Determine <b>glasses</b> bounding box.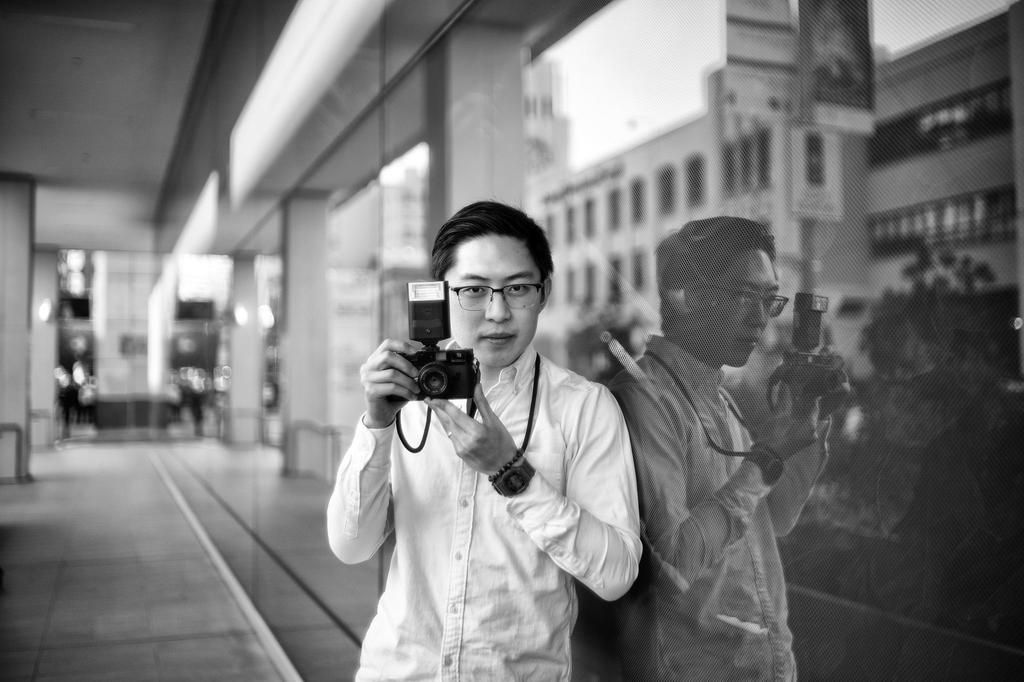
Determined: box(445, 279, 546, 324).
